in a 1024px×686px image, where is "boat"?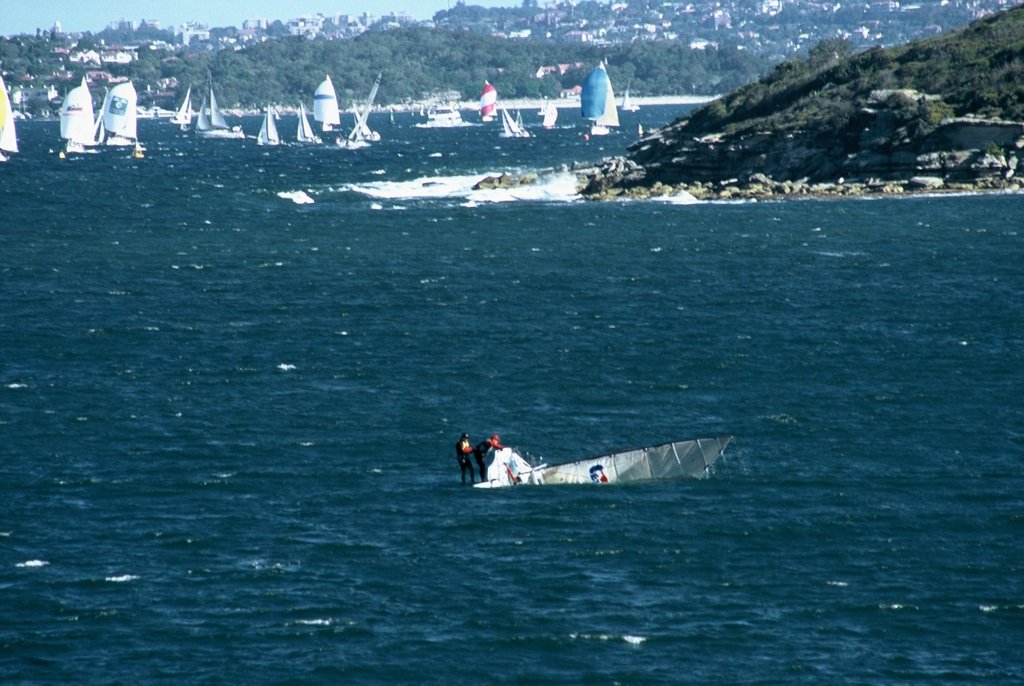
[left=0, top=83, right=17, bottom=164].
